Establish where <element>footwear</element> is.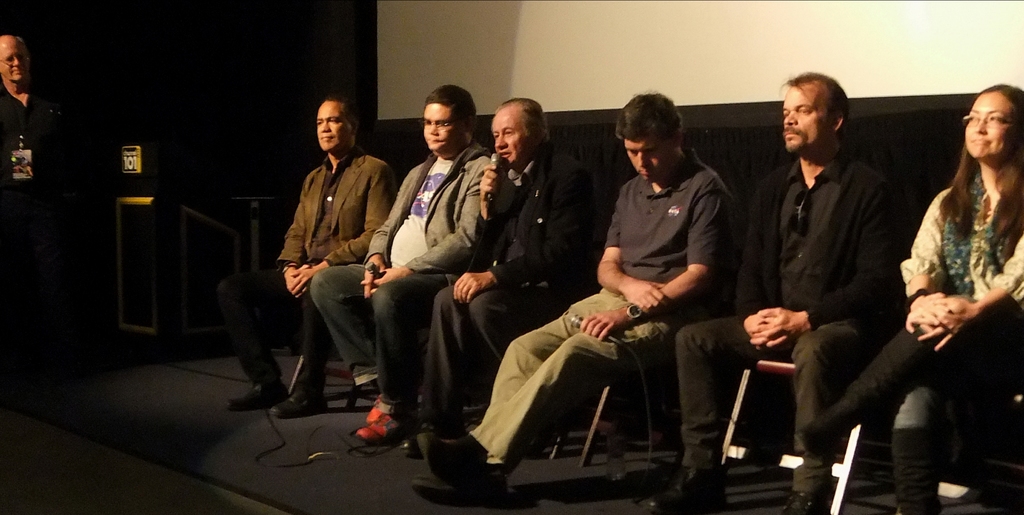
Established at 639, 477, 723, 513.
